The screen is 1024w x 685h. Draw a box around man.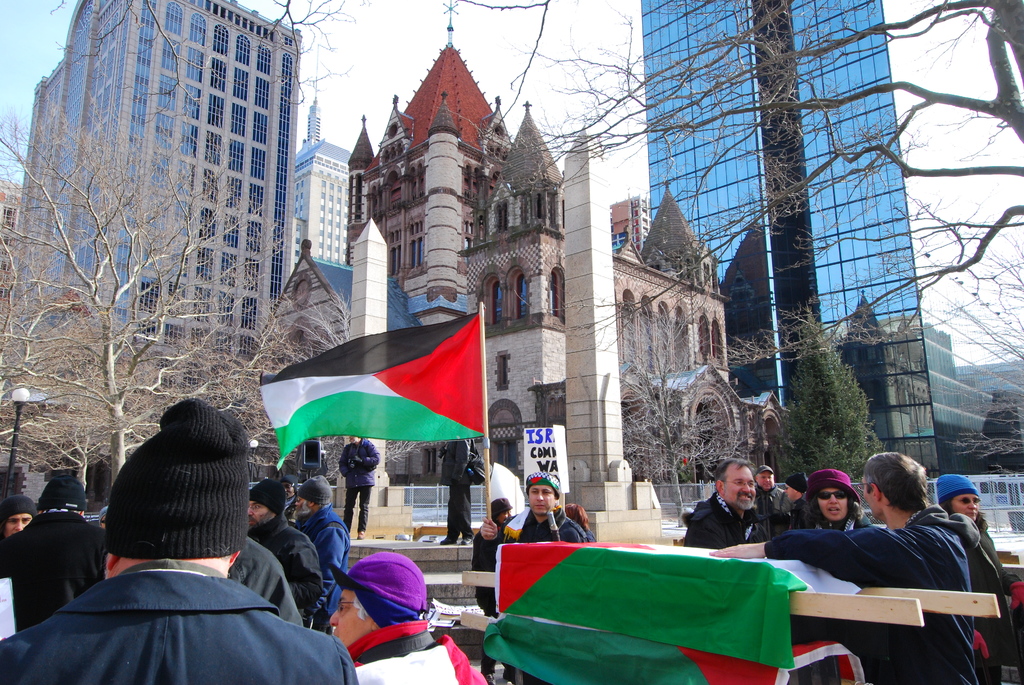
785/473/810/524.
